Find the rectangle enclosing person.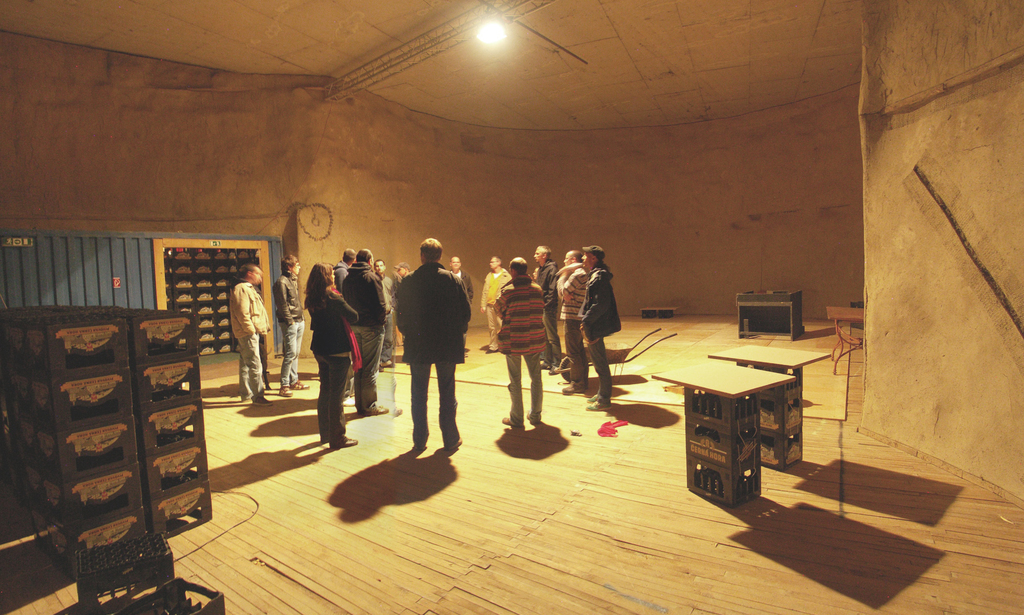
pyautogui.locateOnScreen(271, 251, 309, 397).
